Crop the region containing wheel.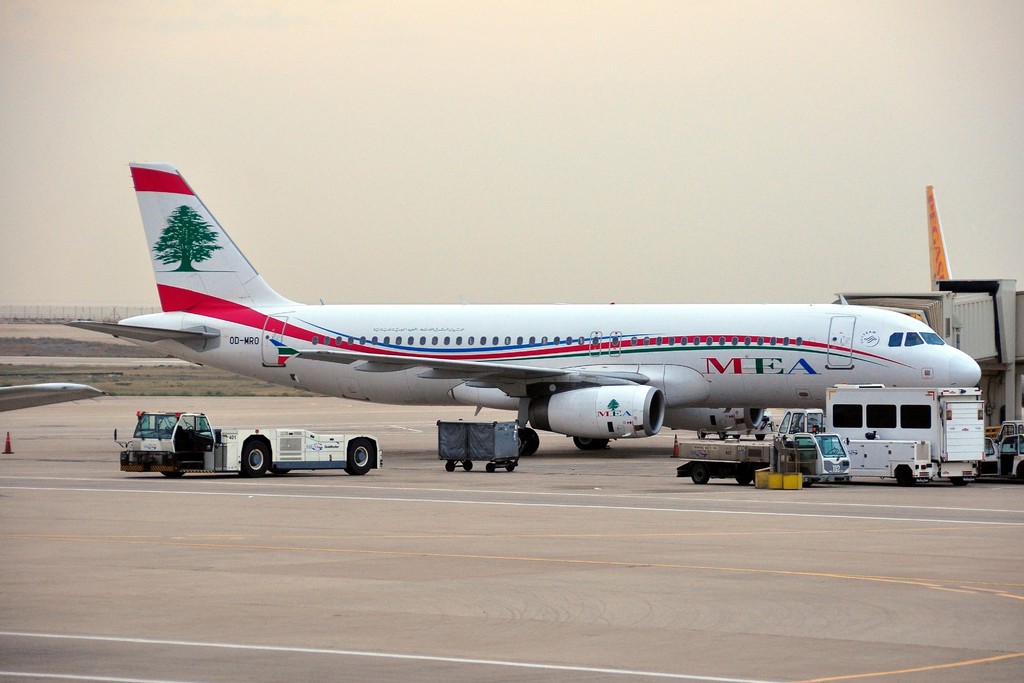
Crop region: rect(445, 463, 455, 472).
